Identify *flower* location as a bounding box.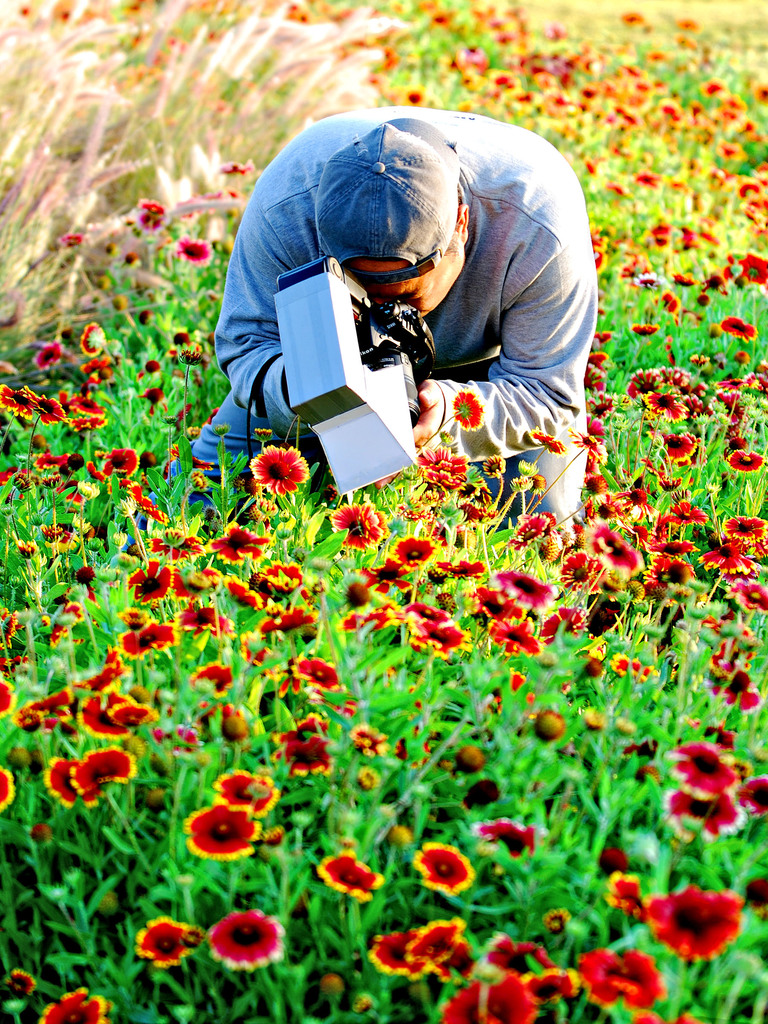
pyautogui.locateOnScreen(4, 968, 37, 995).
